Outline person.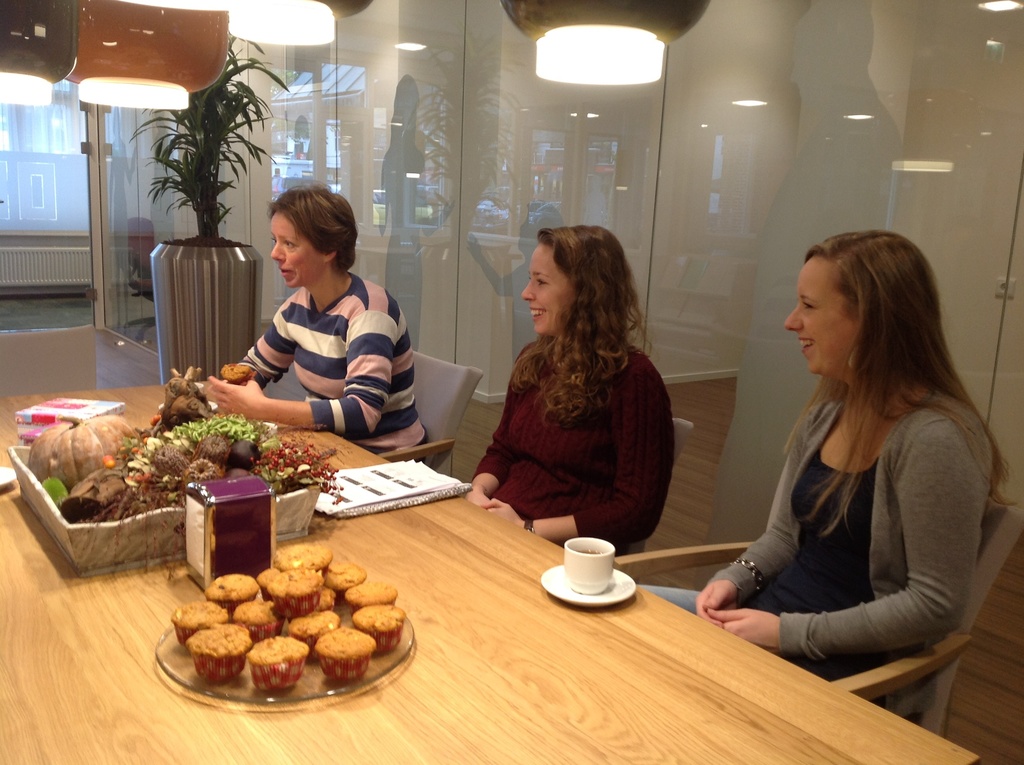
Outline: (466,224,677,551).
